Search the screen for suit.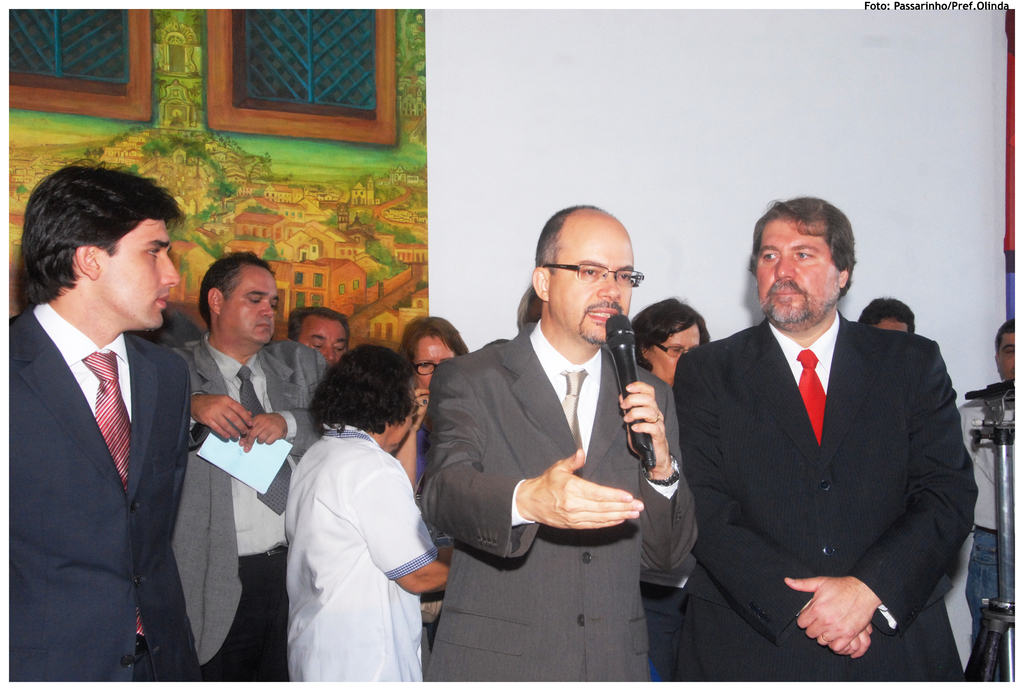
Found at (671,213,977,684).
